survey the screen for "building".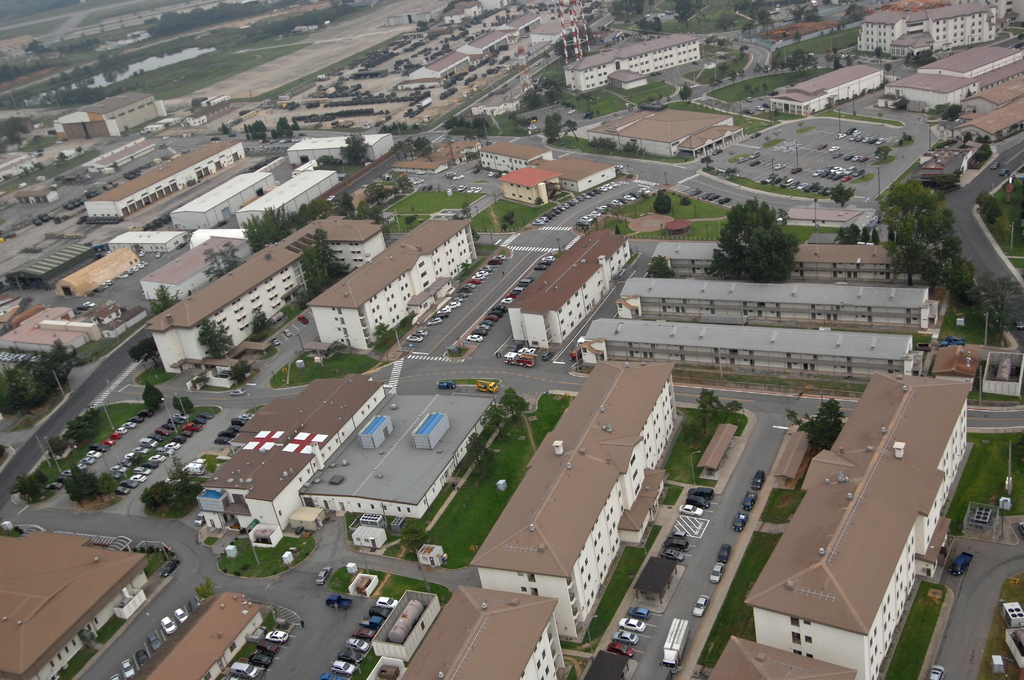
Survey found: select_region(197, 378, 497, 530).
